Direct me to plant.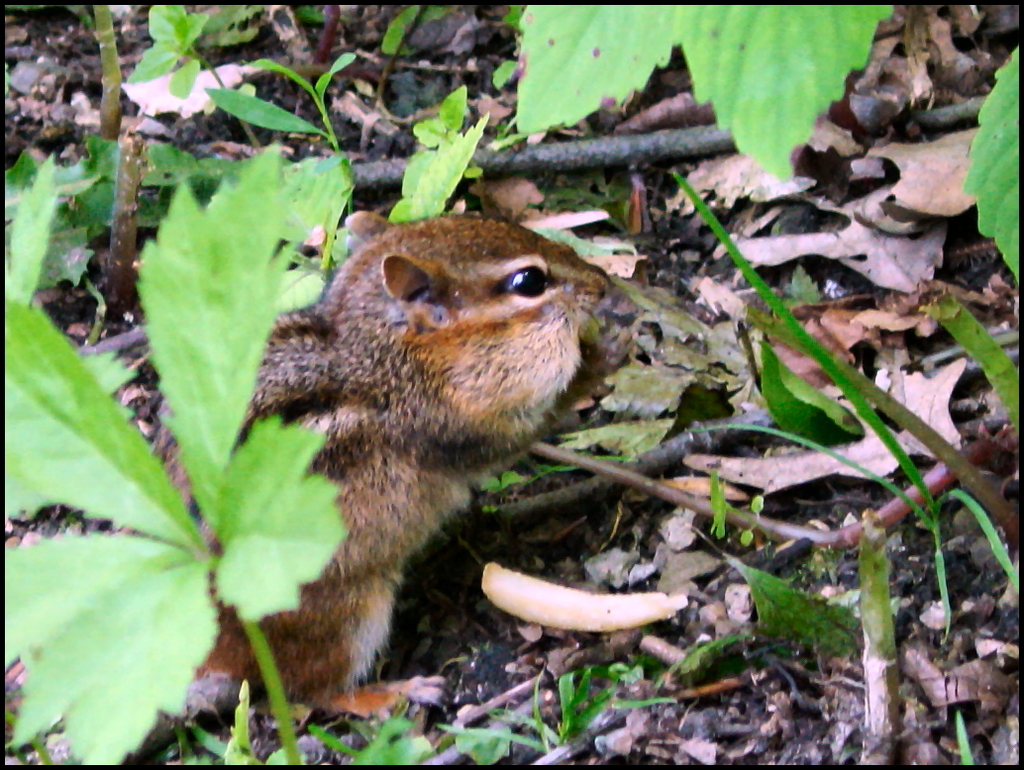
Direction: 435,646,676,759.
